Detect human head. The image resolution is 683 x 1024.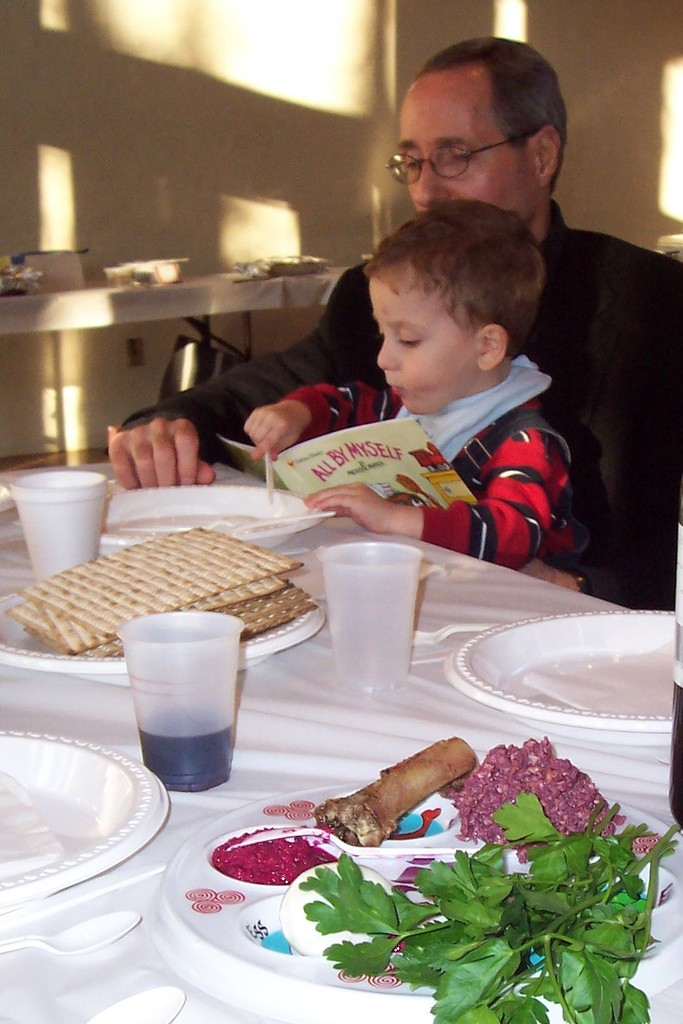
select_region(377, 37, 575, 239).
